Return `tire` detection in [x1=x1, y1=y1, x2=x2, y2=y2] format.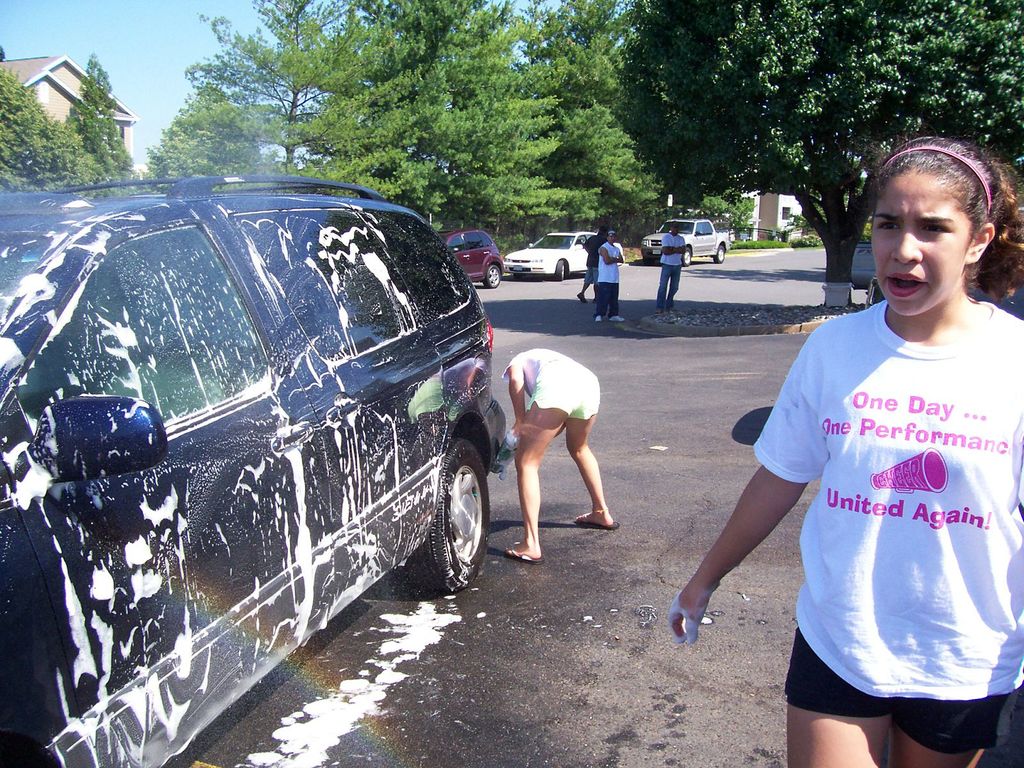
[x1=710, y1=244, x2=726, y2=262].
